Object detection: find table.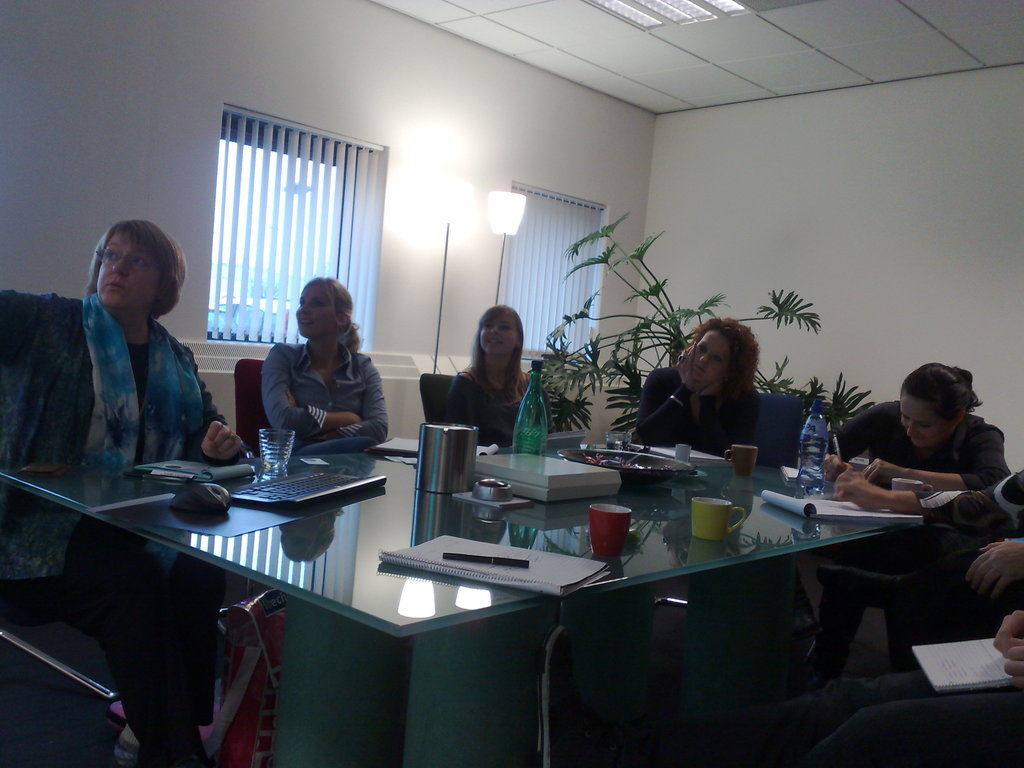
x1=332, y1=447, x2=979, y2=719.
